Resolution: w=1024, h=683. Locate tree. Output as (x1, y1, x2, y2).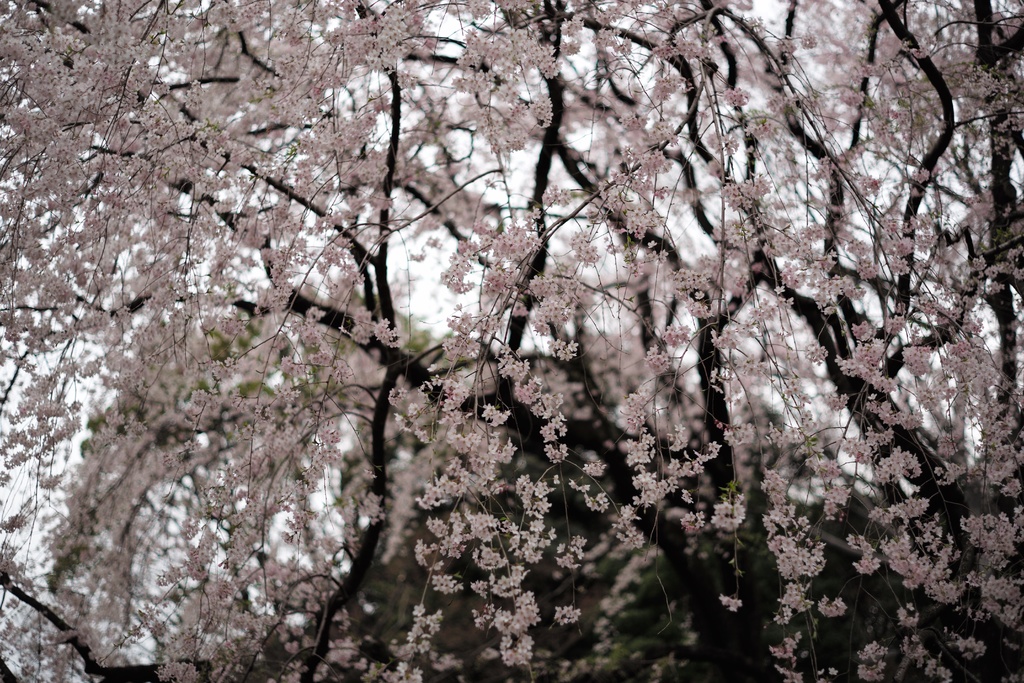
(0, 0, 1021, 682).
